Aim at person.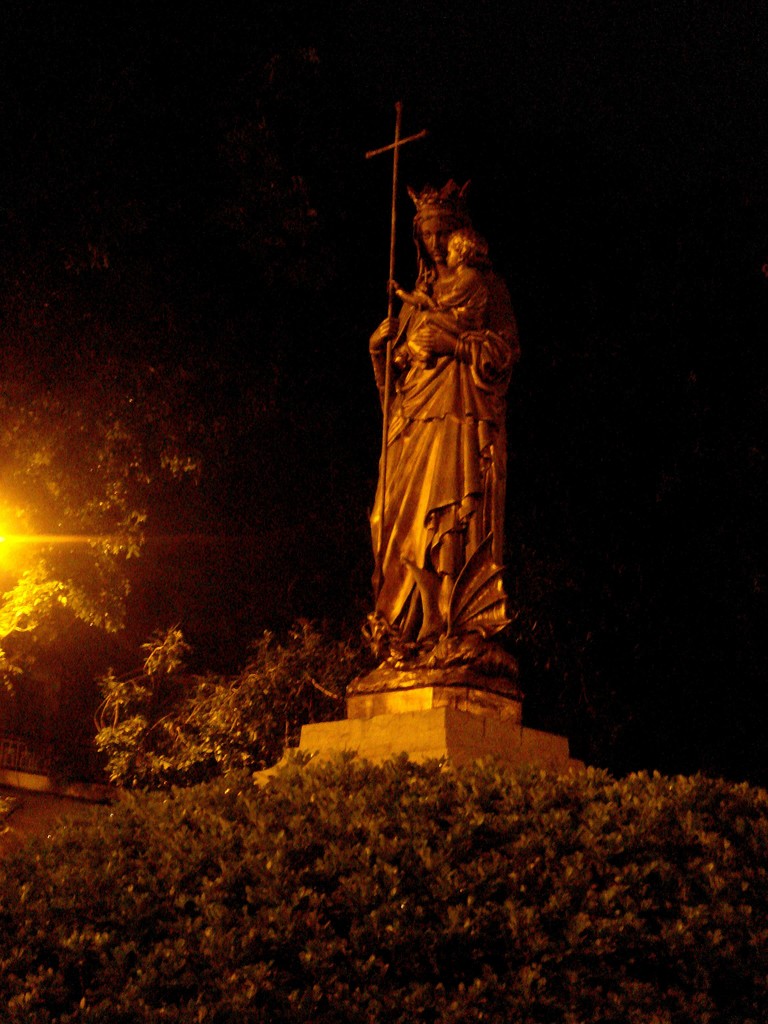
Aimed at 363 185 527 675.
